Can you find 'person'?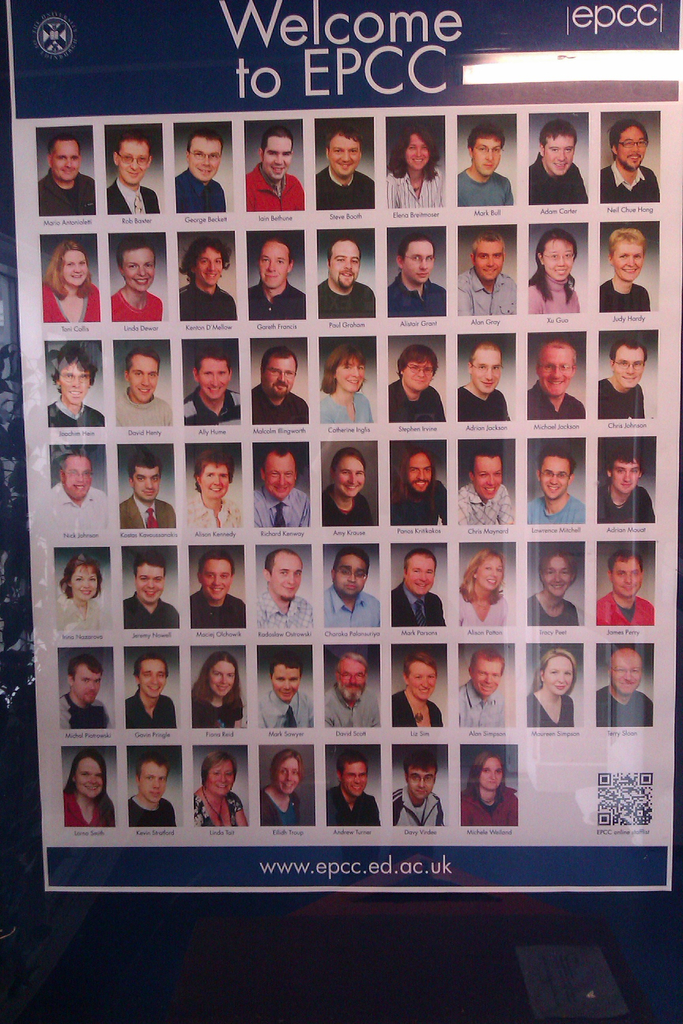
Yes, bounding box: left=316, top=125, right=375, bottom=209.
